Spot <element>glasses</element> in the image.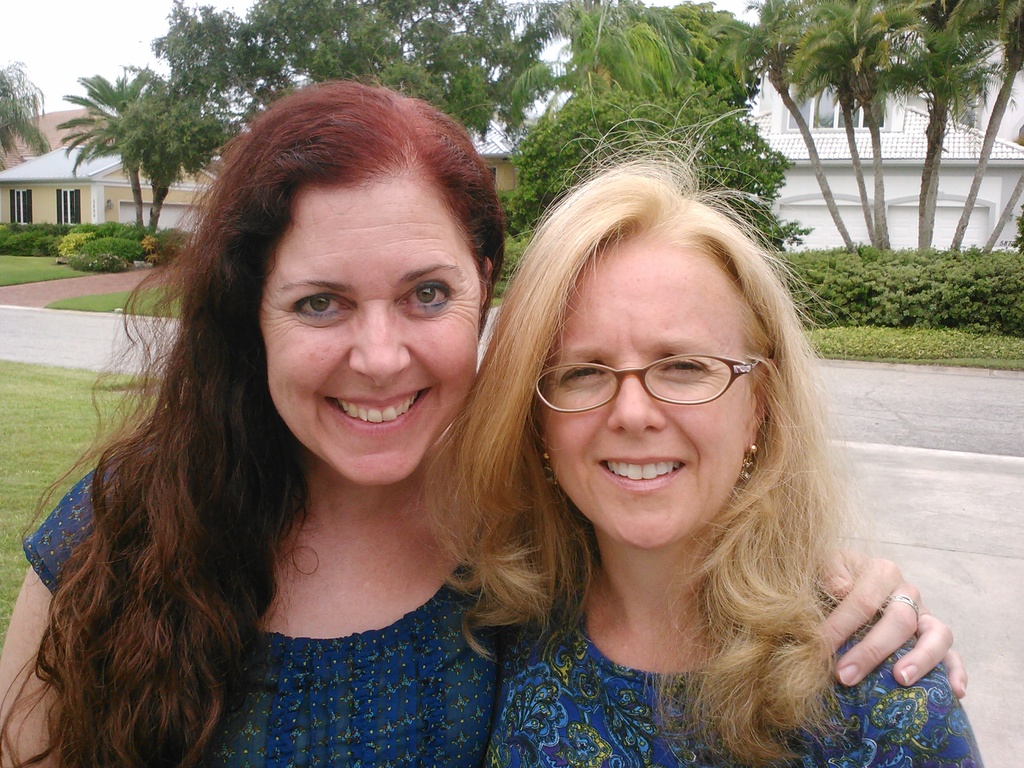
<element>glasses</element> found at bbox=[541, 351, 767, 424].
